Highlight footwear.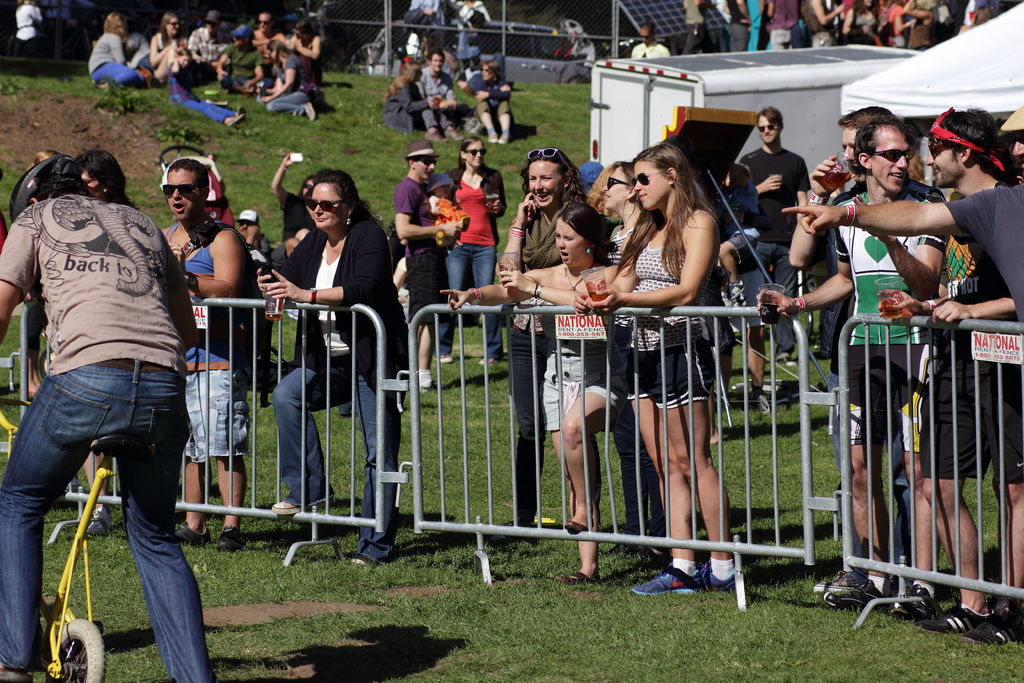
Highlighted region: bbox(838, 578, 882, 612).
